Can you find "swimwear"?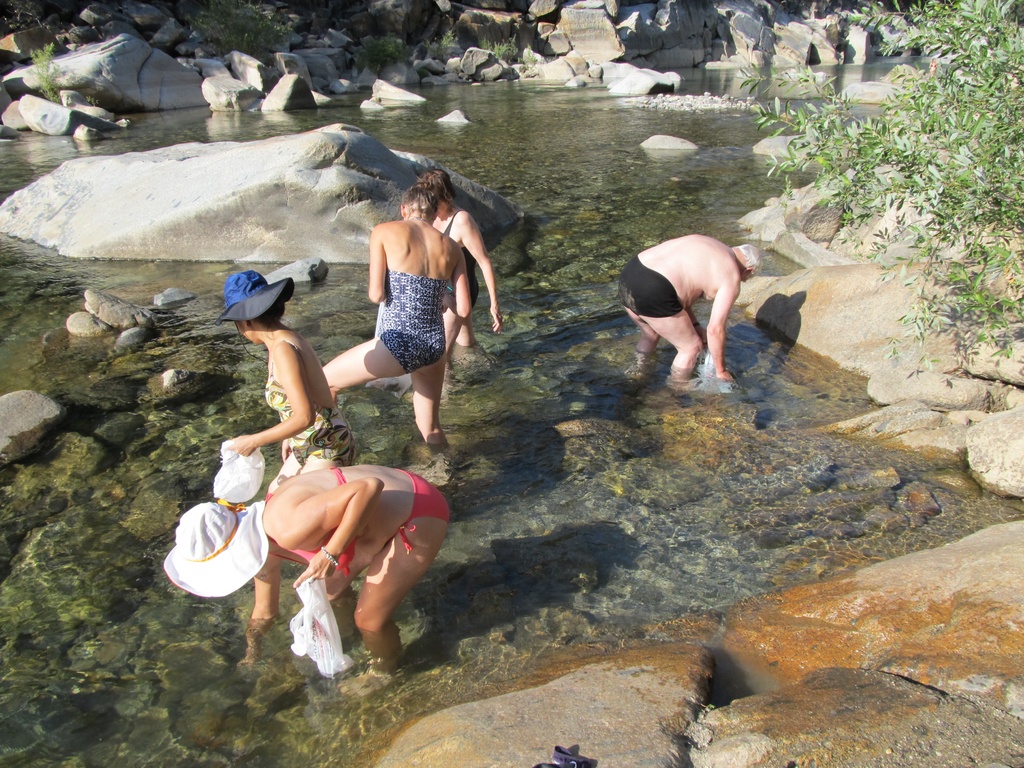
Yes, bounding box: x1=259 y1=337 x2=361 y2=465.
